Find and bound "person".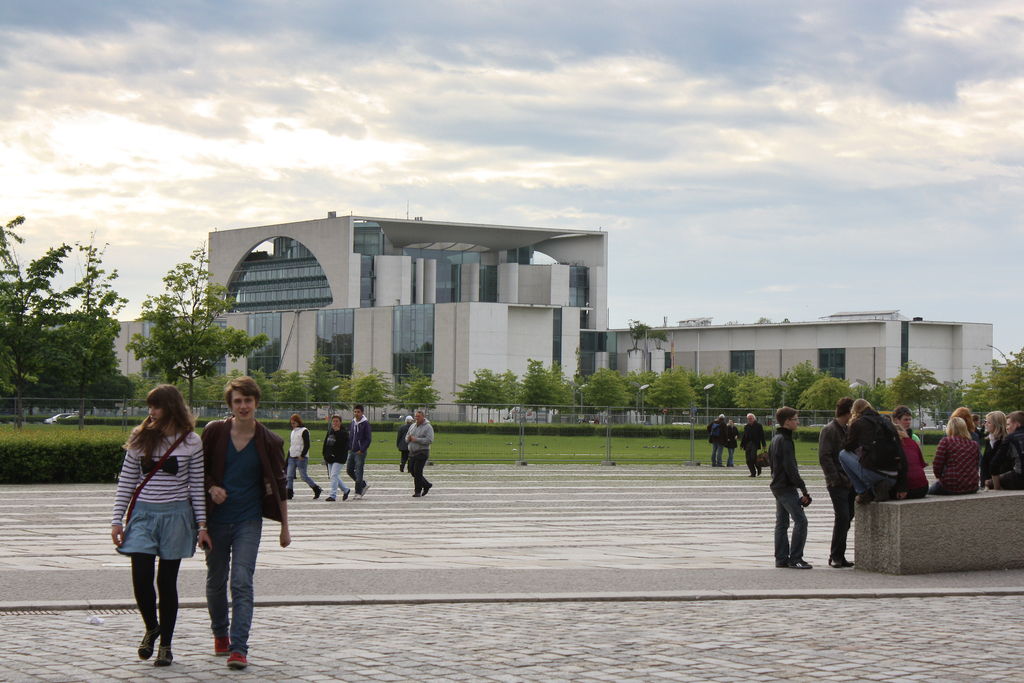
Bound: [left=344, top=408, right=372, bottom=499].
